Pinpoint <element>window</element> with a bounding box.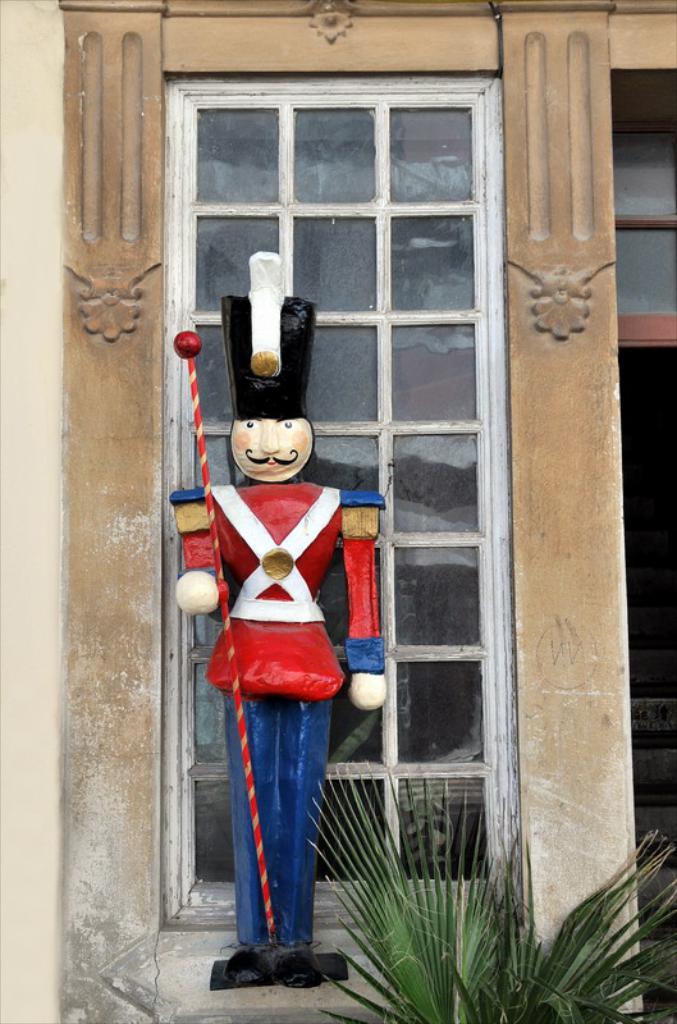
[239,28,530,845].
